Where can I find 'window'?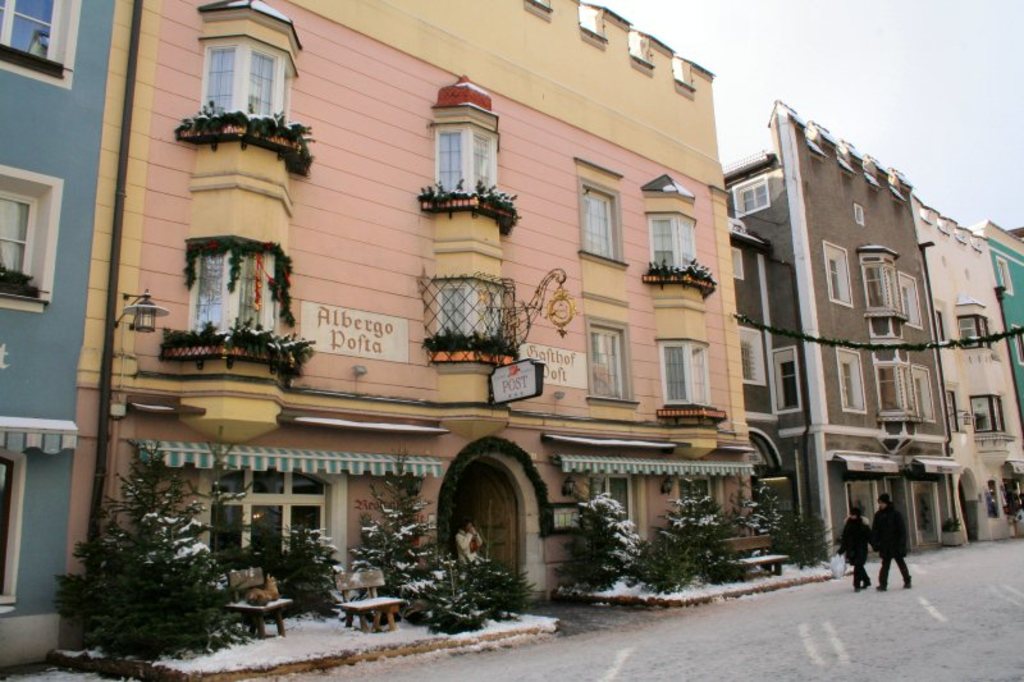
You can find it at <region>845, 479, 863, 519</region>.
